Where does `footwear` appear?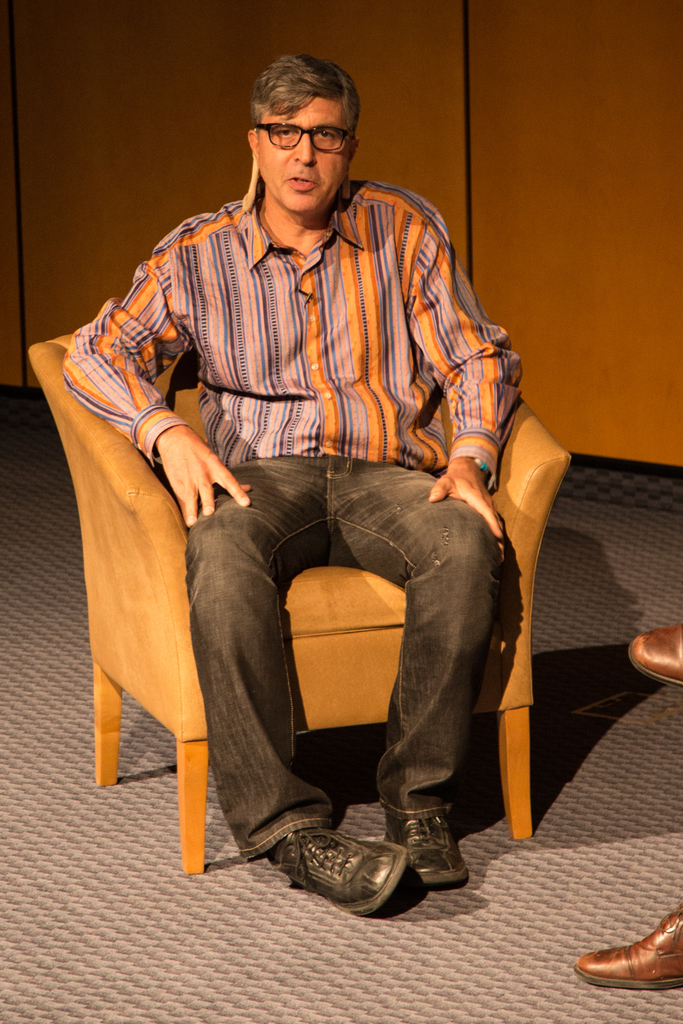
Appears at box(384, 808, 471, 892).
